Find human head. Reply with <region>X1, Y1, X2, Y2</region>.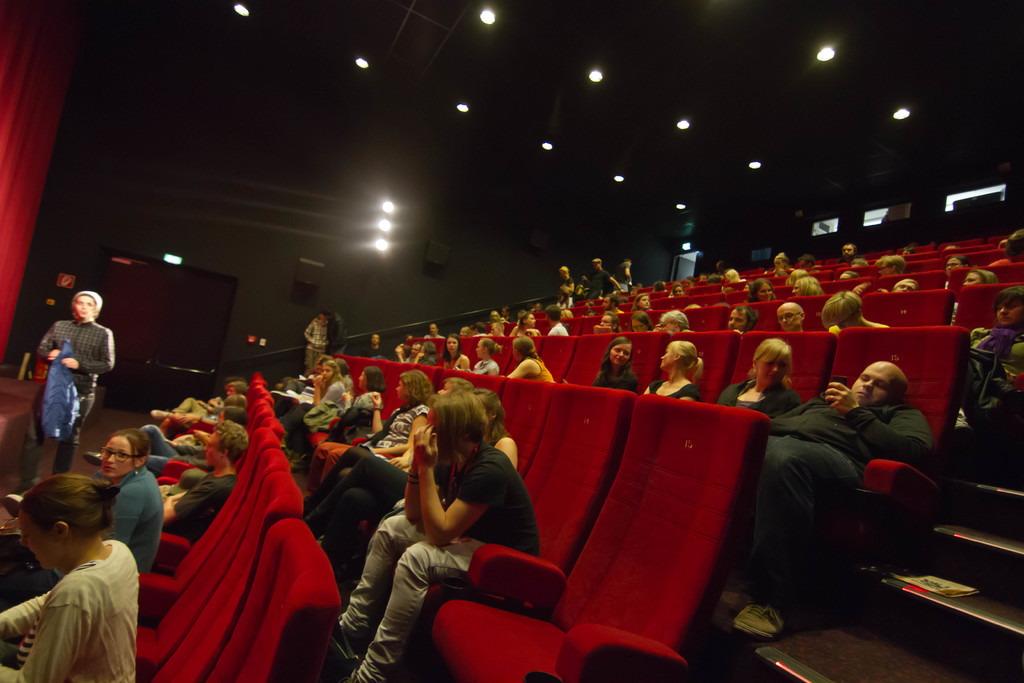
<region>874, 254, 907, 277</region>.
